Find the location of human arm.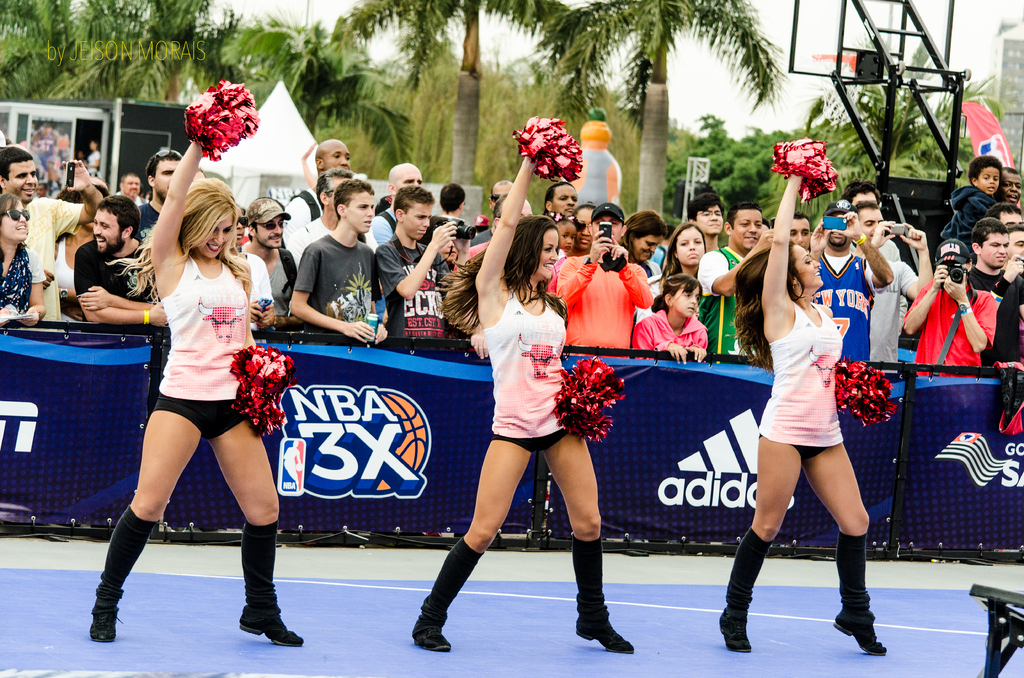
Location: <bbox>901, 222, 934, 302</bbox>.
